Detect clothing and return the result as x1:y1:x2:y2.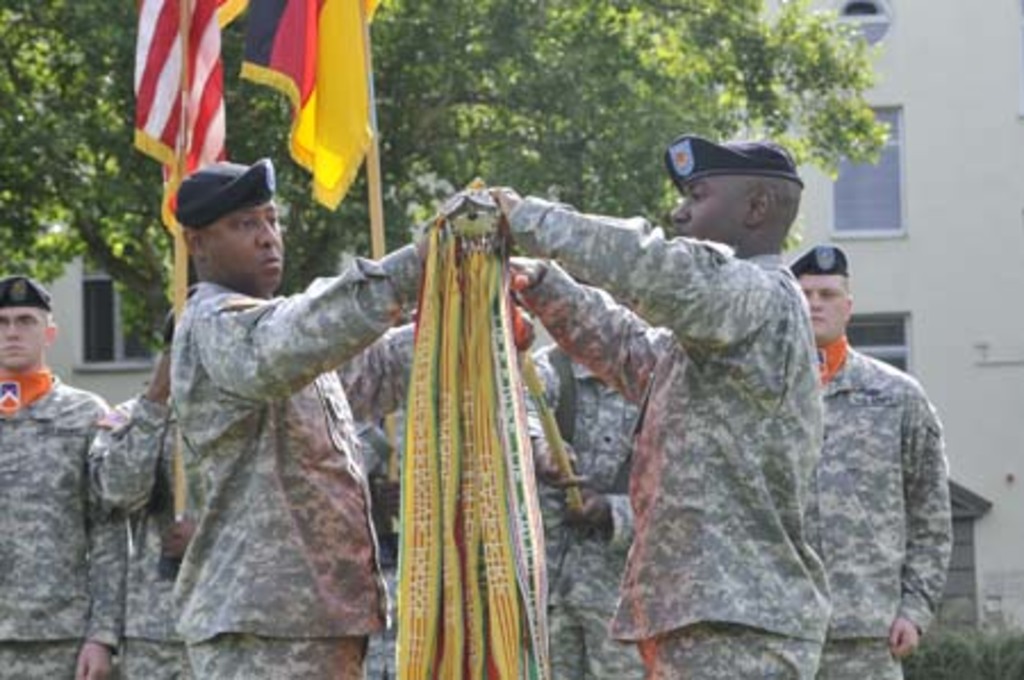
828:639:906:678.
